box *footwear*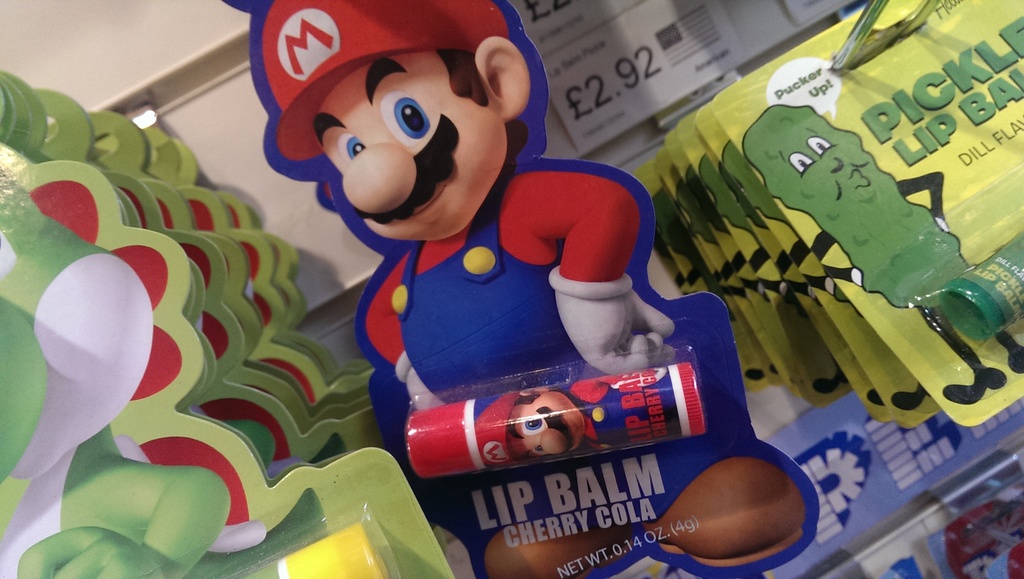
{"x1": 486, "y1": 523, "x2": 633, "y2": 578}
